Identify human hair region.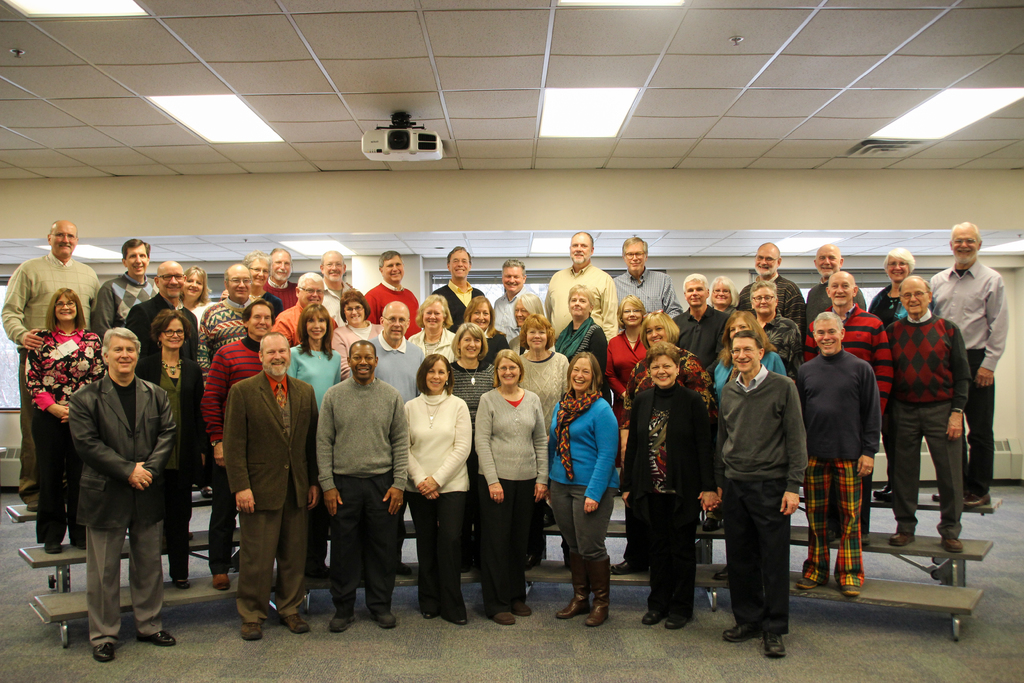
Region: 501/259/526/278.
